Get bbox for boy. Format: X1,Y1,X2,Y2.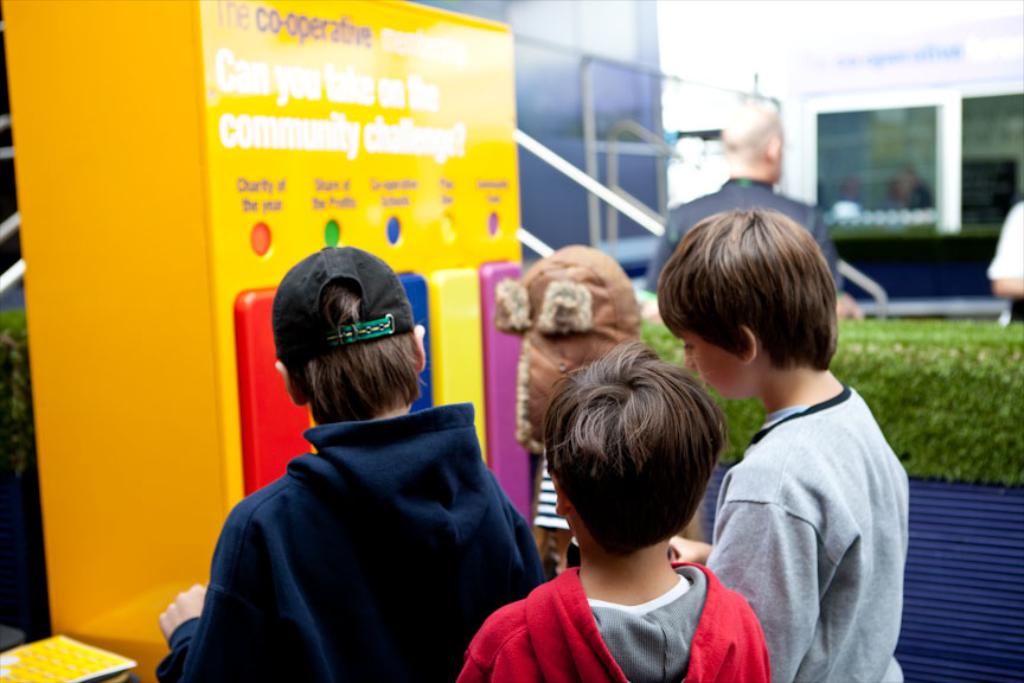
453,342,770,682.
